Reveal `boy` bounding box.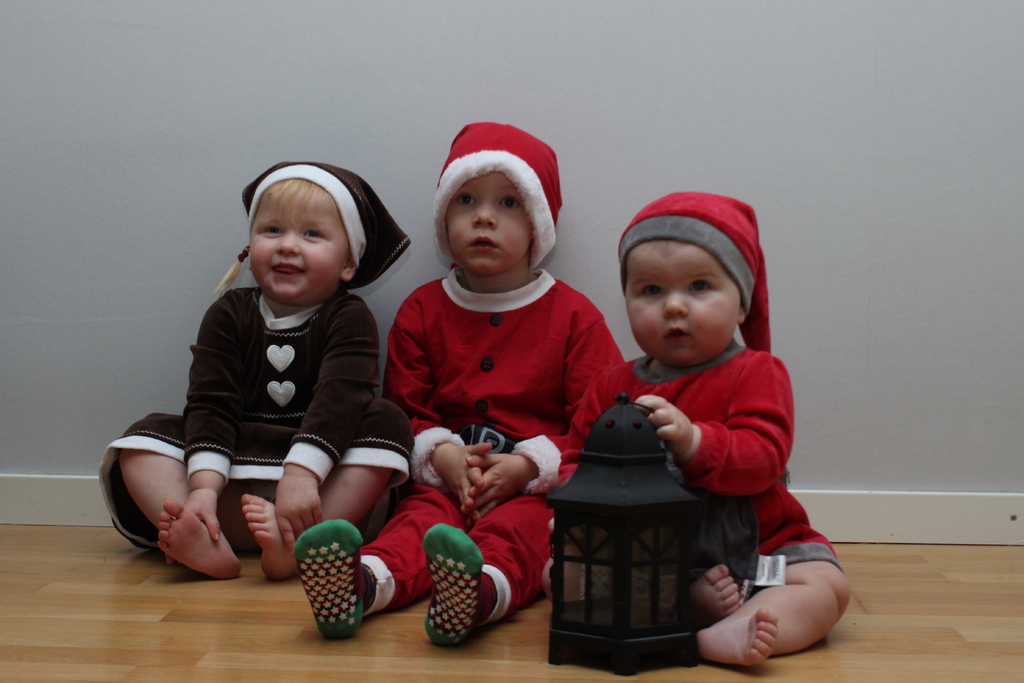
Revealed: region(294, 123, 626, 646).
